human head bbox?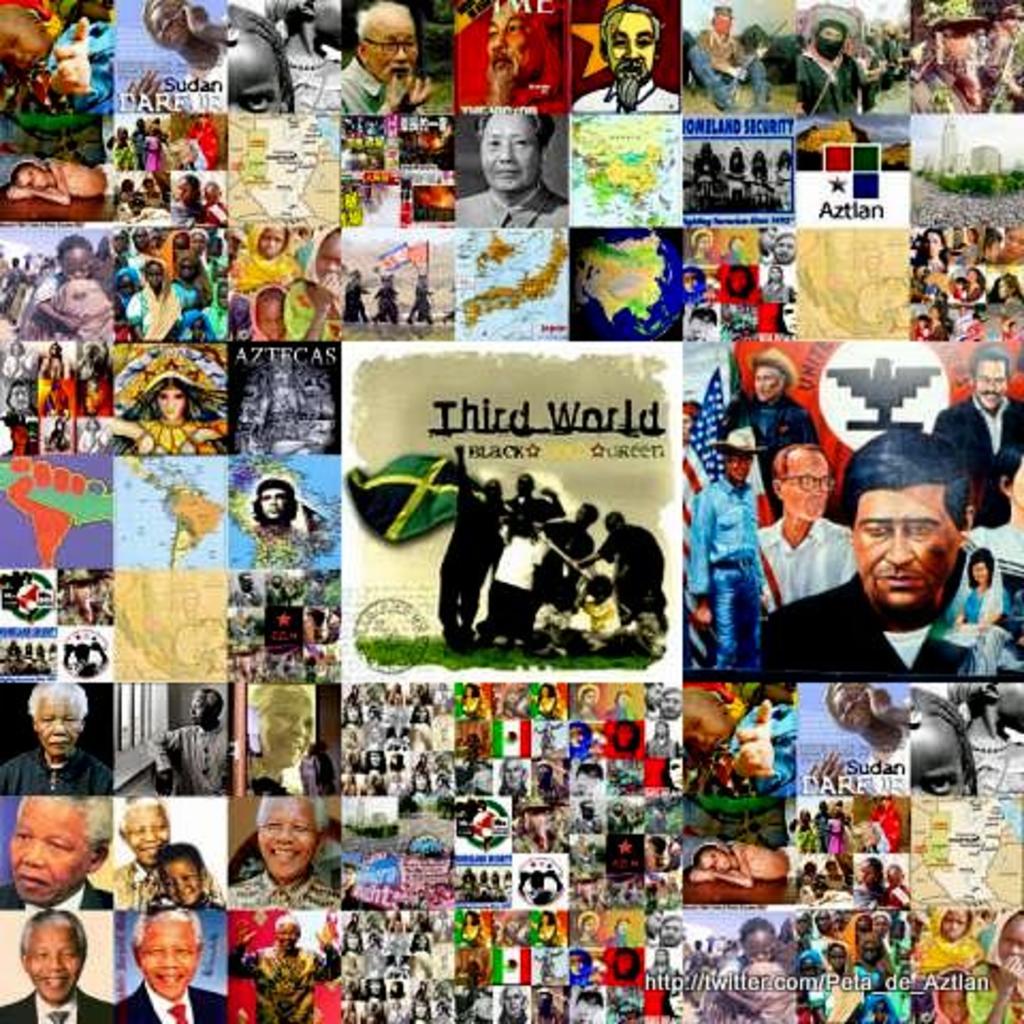
detection(683, 685, 753, 755)
